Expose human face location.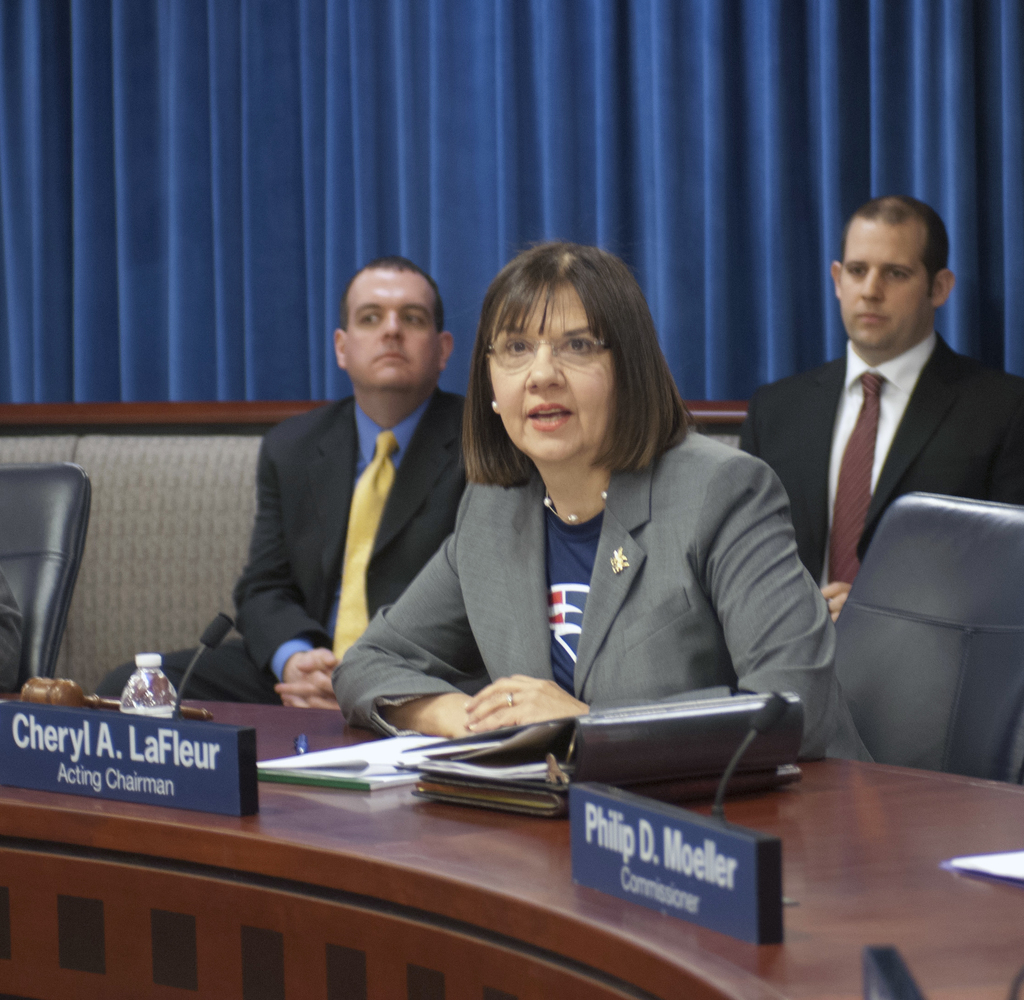
Exposed at 488:280:611:456.
